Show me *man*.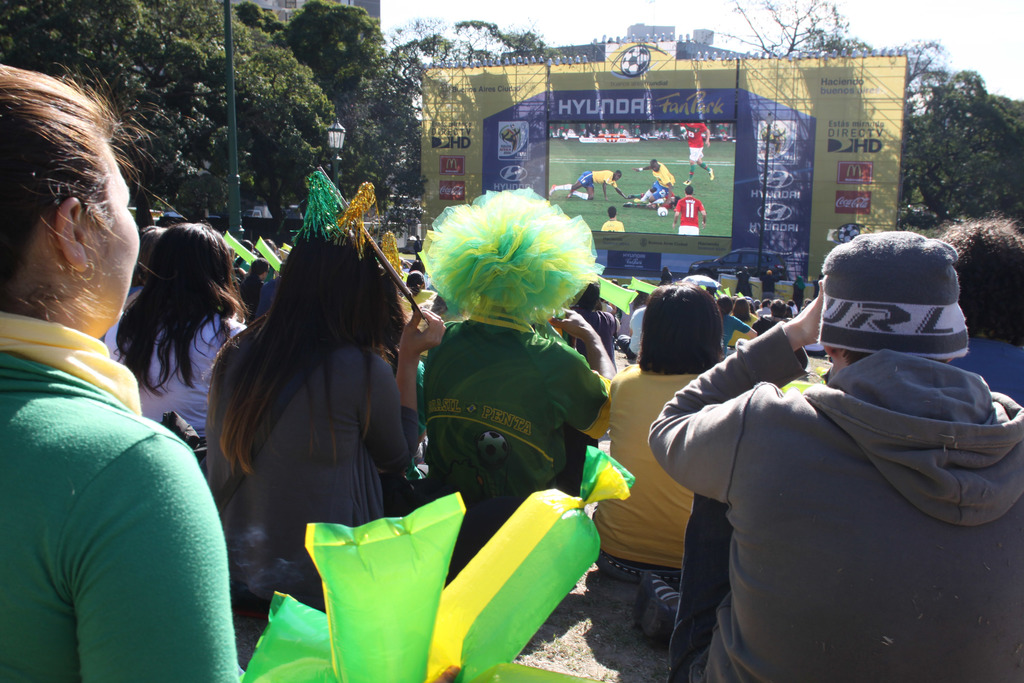
*man* is here: [x1=239, y1=249, x2=269, y2=317].
